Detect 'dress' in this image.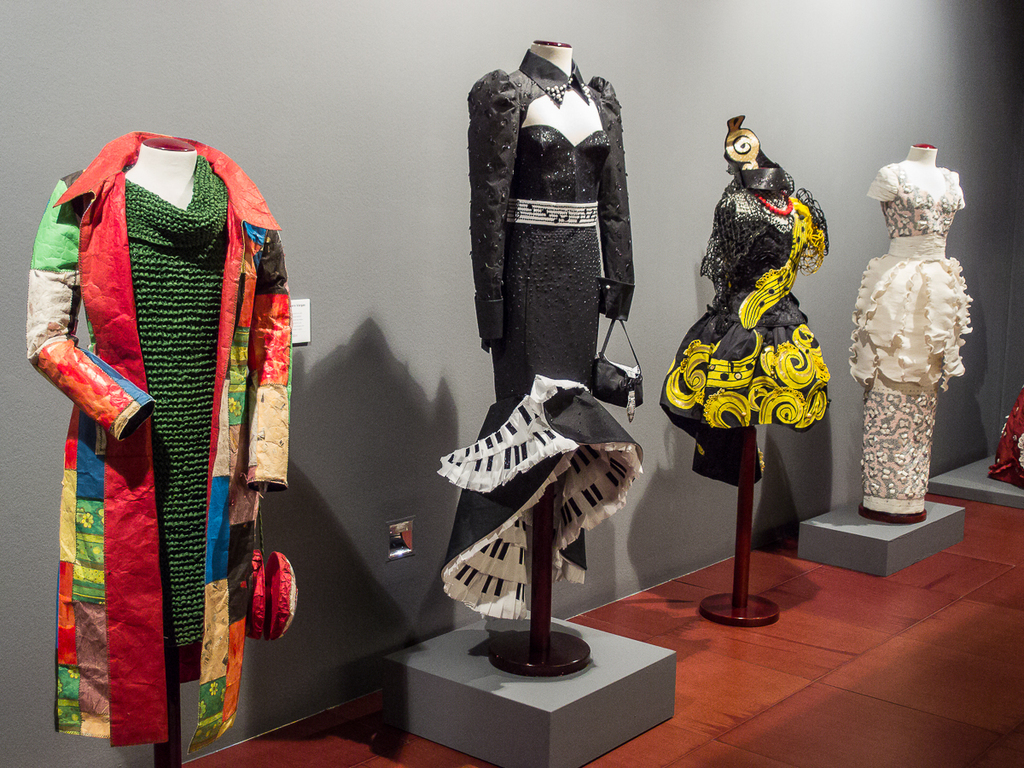
Detection: [x1=124, y1=158, x2=226, y2=655].
